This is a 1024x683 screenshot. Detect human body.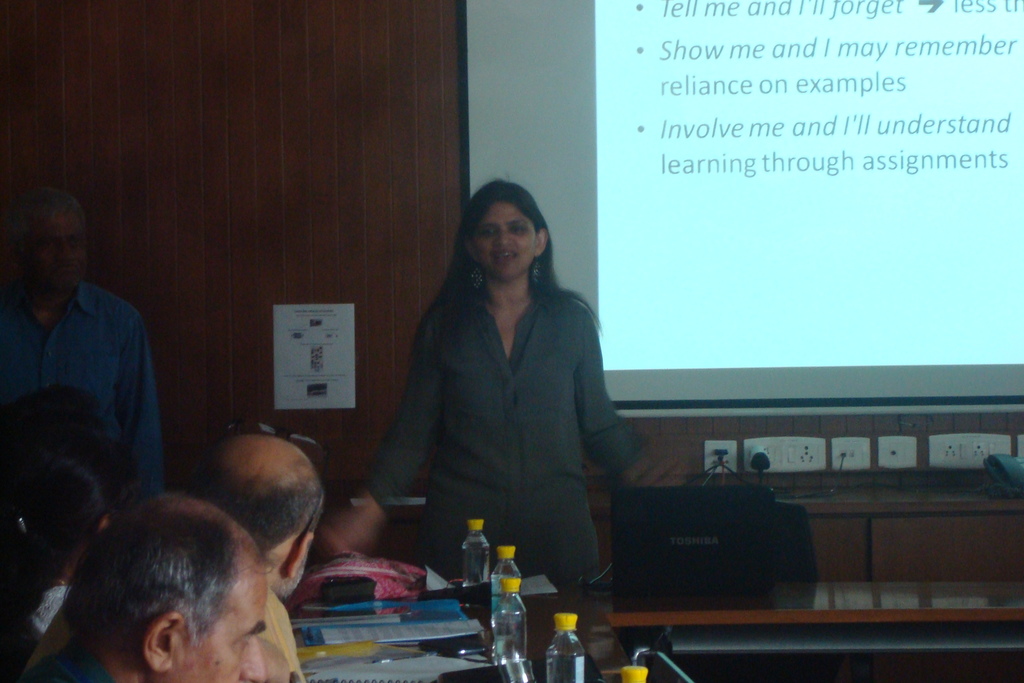
left=14, top=491, right=262, bottom=682.
